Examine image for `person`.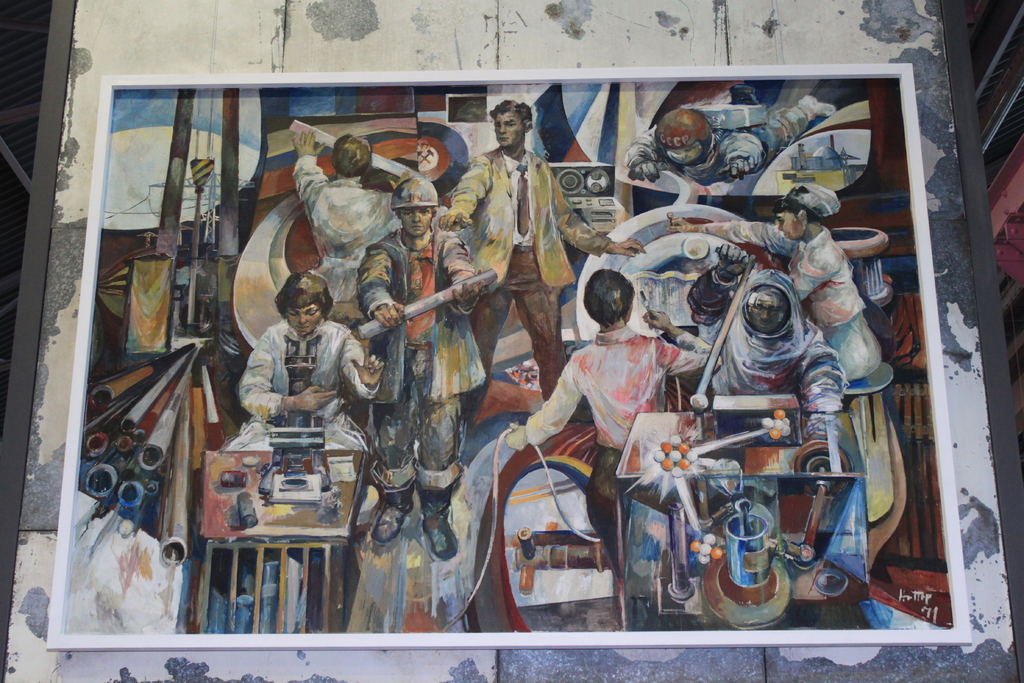
Examination result: [710,269,849,409].
